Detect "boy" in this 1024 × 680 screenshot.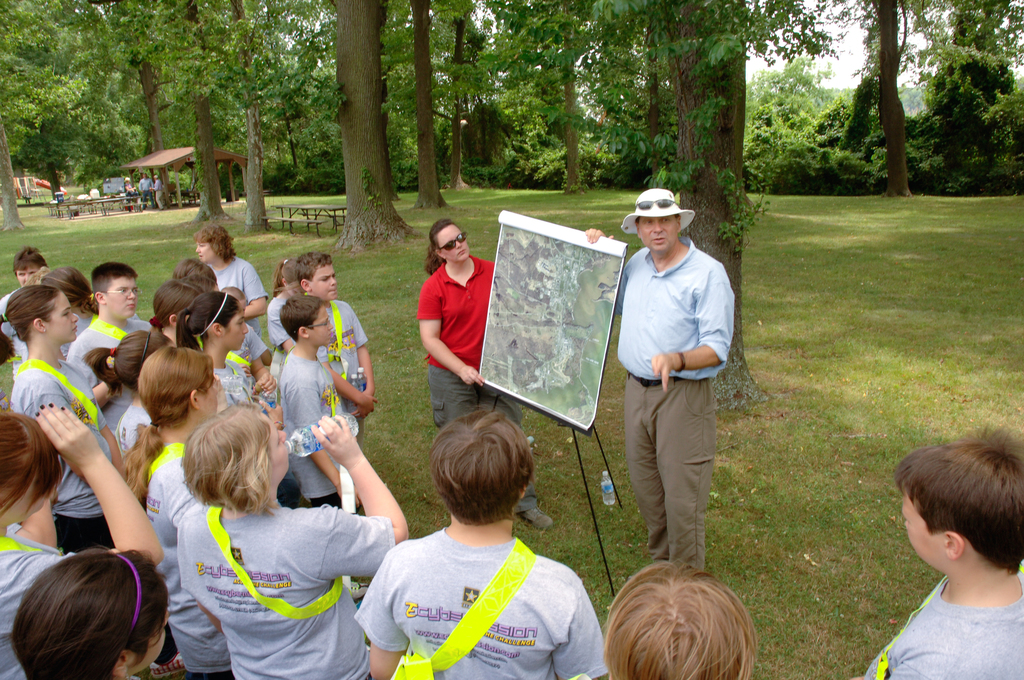
Detection: 277,291,369,600.
